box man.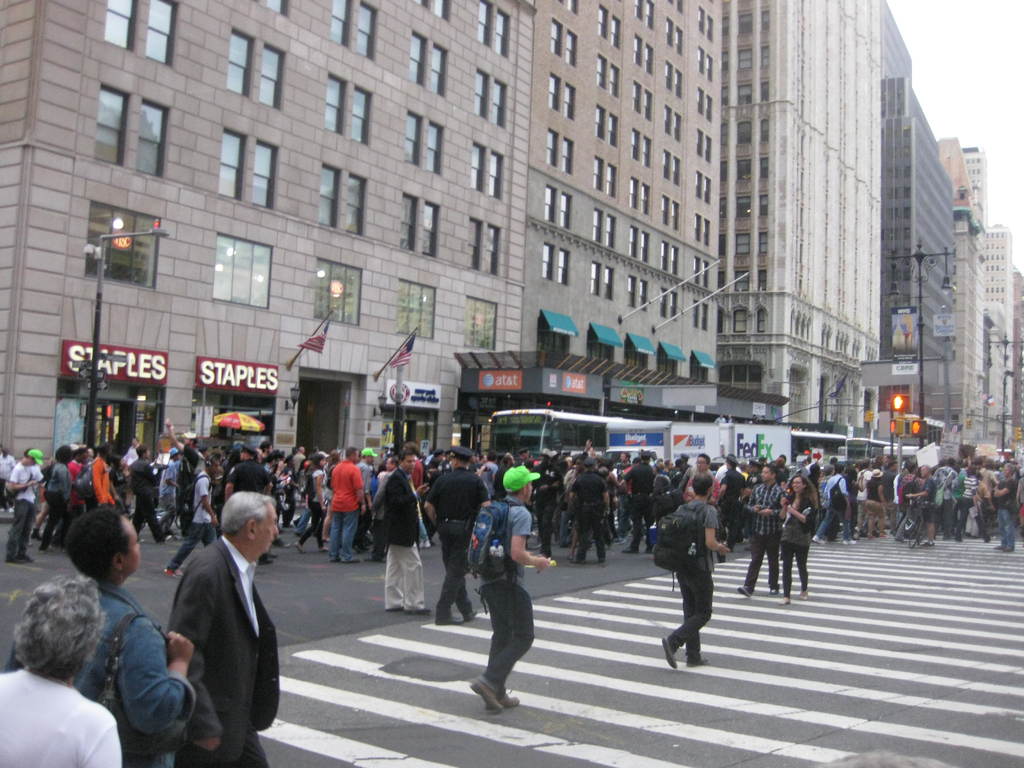
rect(660, 480, 728, 685).
